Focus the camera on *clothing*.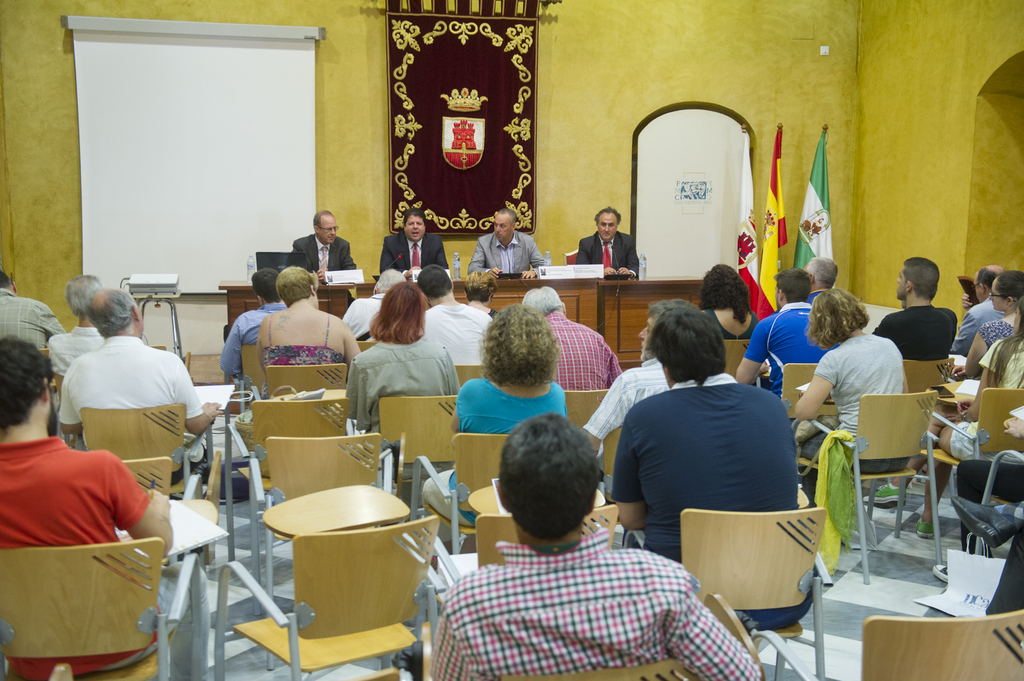
Focus region: 815,339,897,468.
